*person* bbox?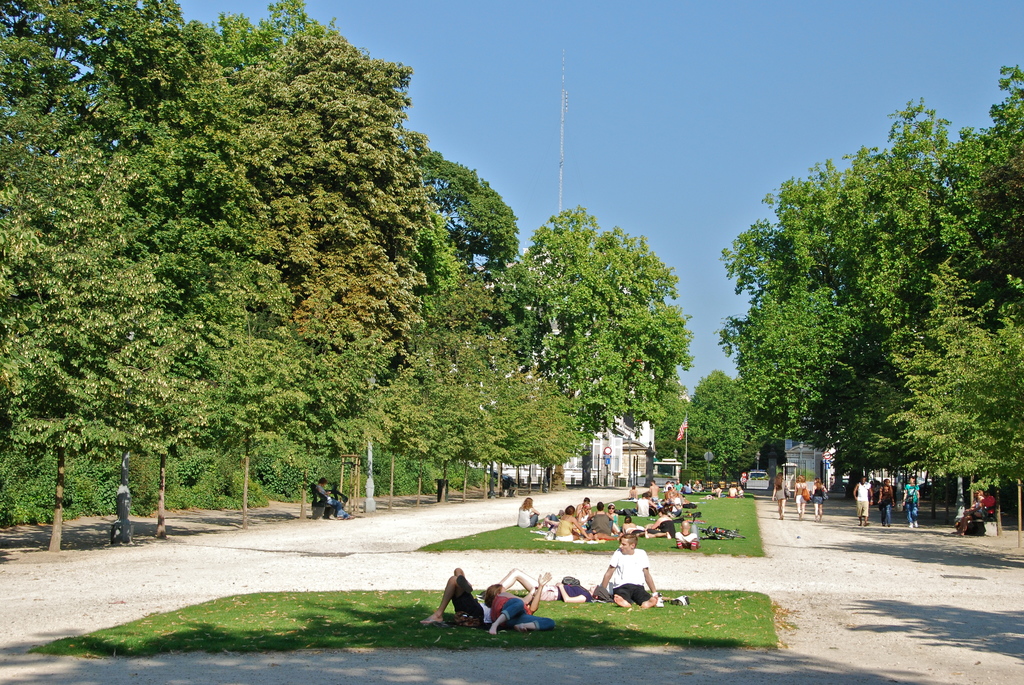
[879, 480, 895, 525]
